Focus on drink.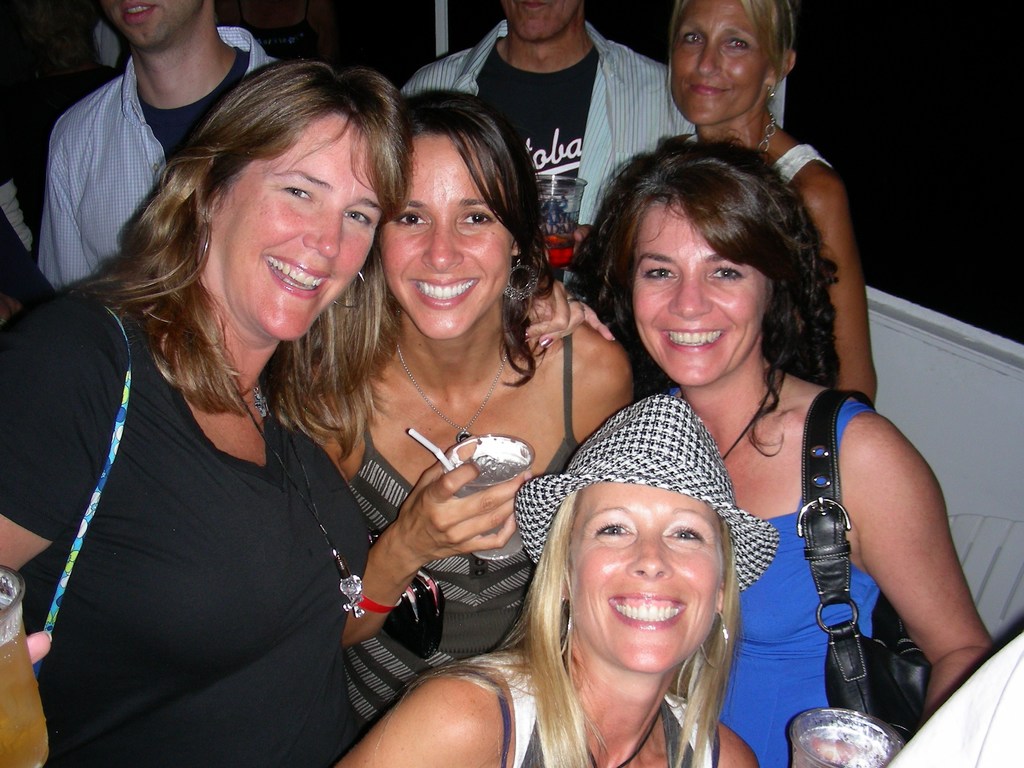
Focused at 787 715 900 765.
